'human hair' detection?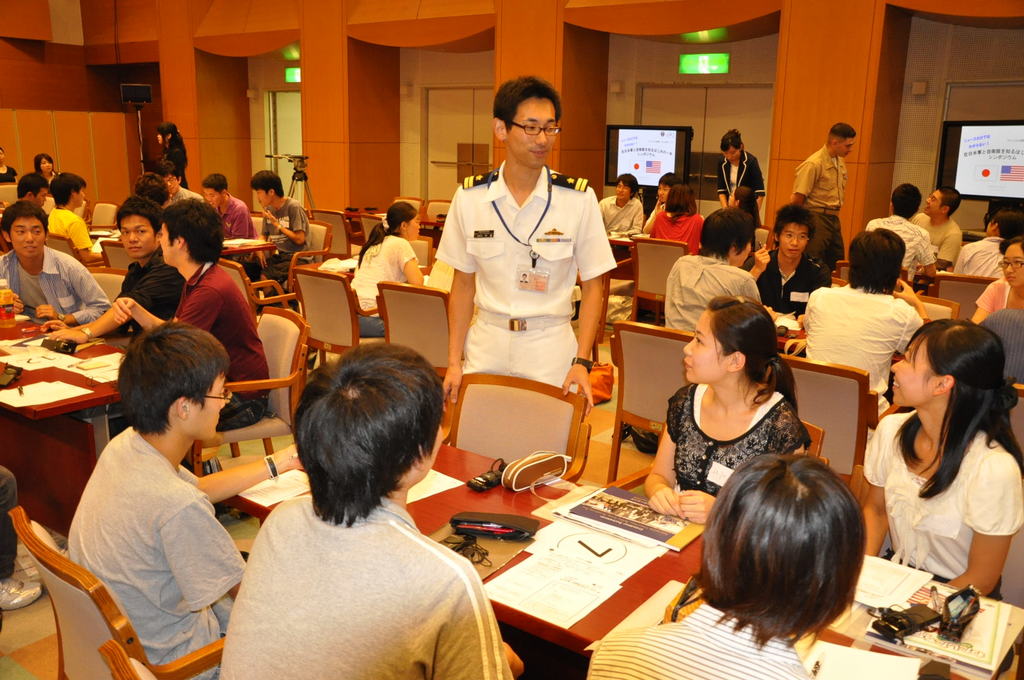
(113, 196, 162, 243)
